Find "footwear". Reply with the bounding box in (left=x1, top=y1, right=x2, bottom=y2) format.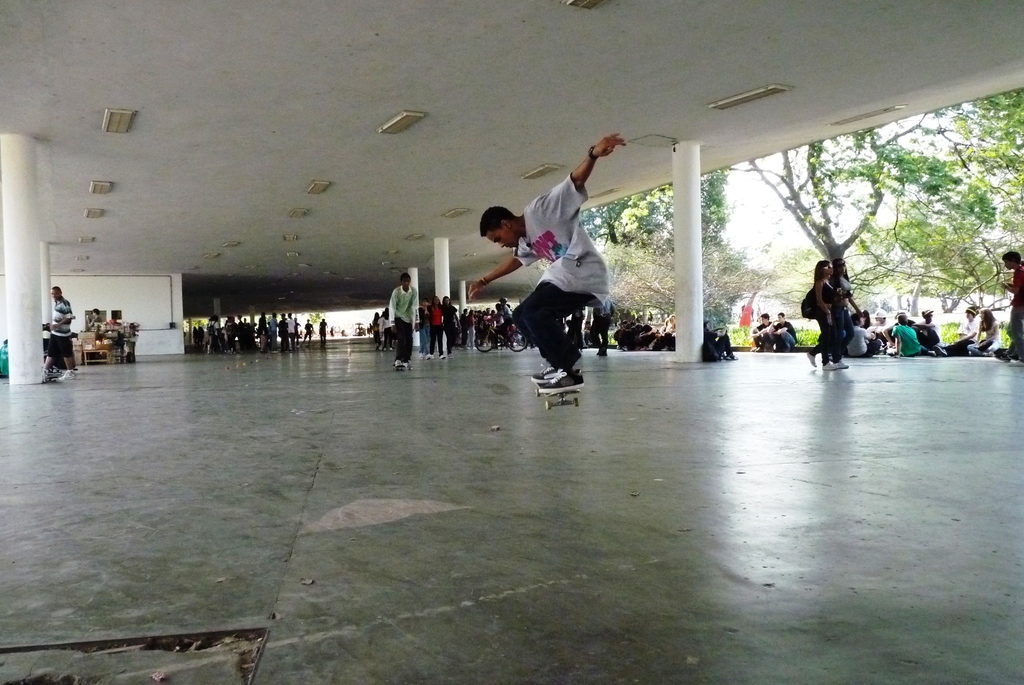
(left=59, top=369, right=74, bottom=380).
